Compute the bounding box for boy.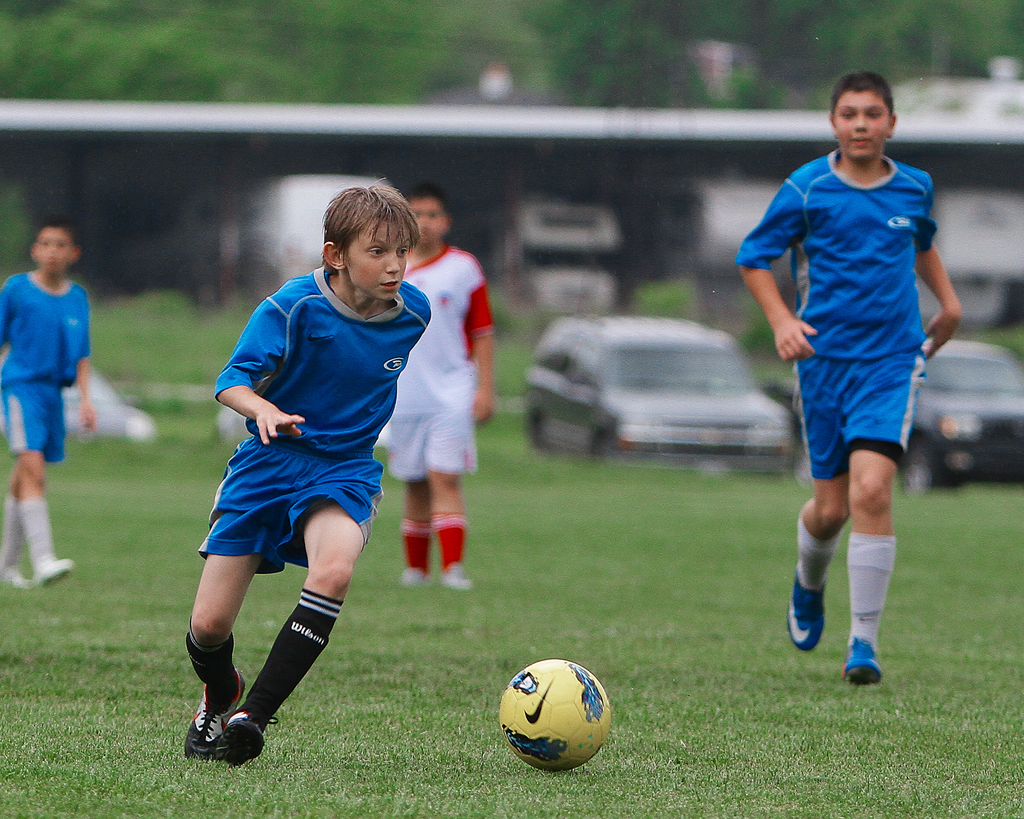
x1=171 y1=188 x2=499 y2=767.
